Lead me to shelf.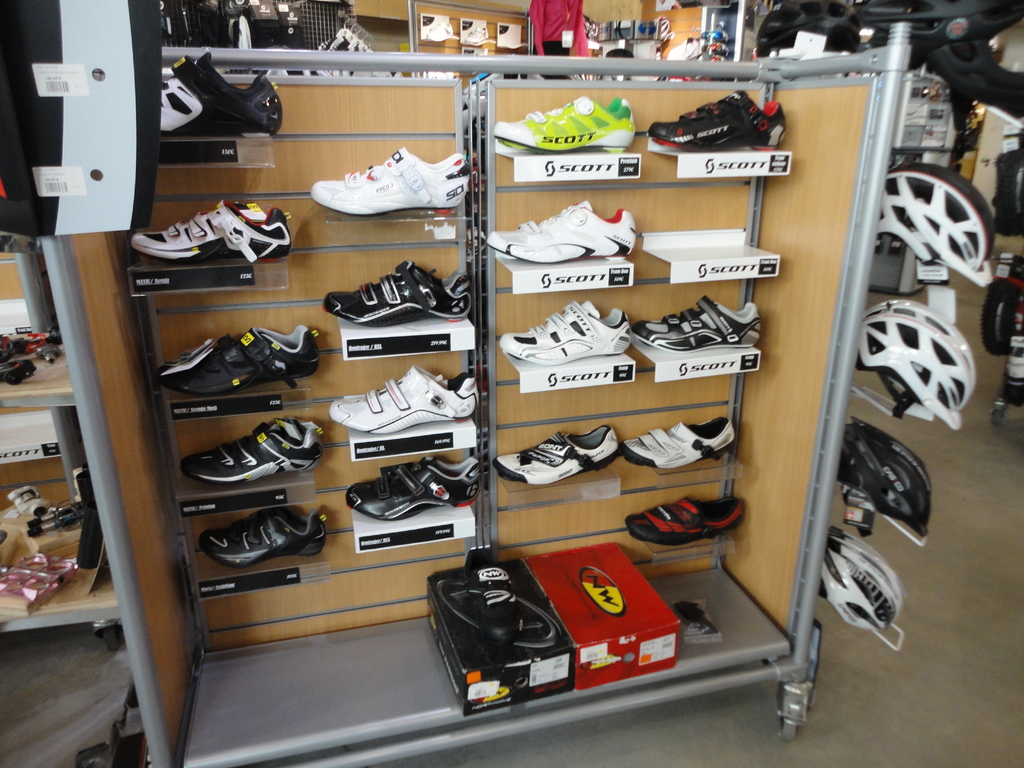
Lead to <region>159, 485, 500, 605</region>.
